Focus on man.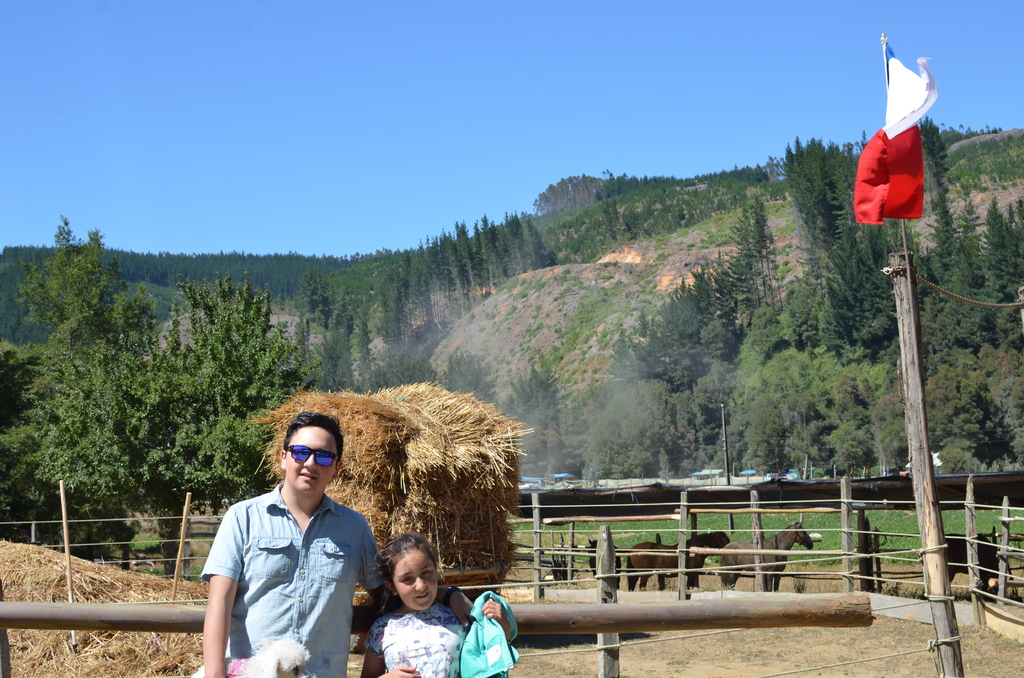
Focused at (196,409,472,677).
